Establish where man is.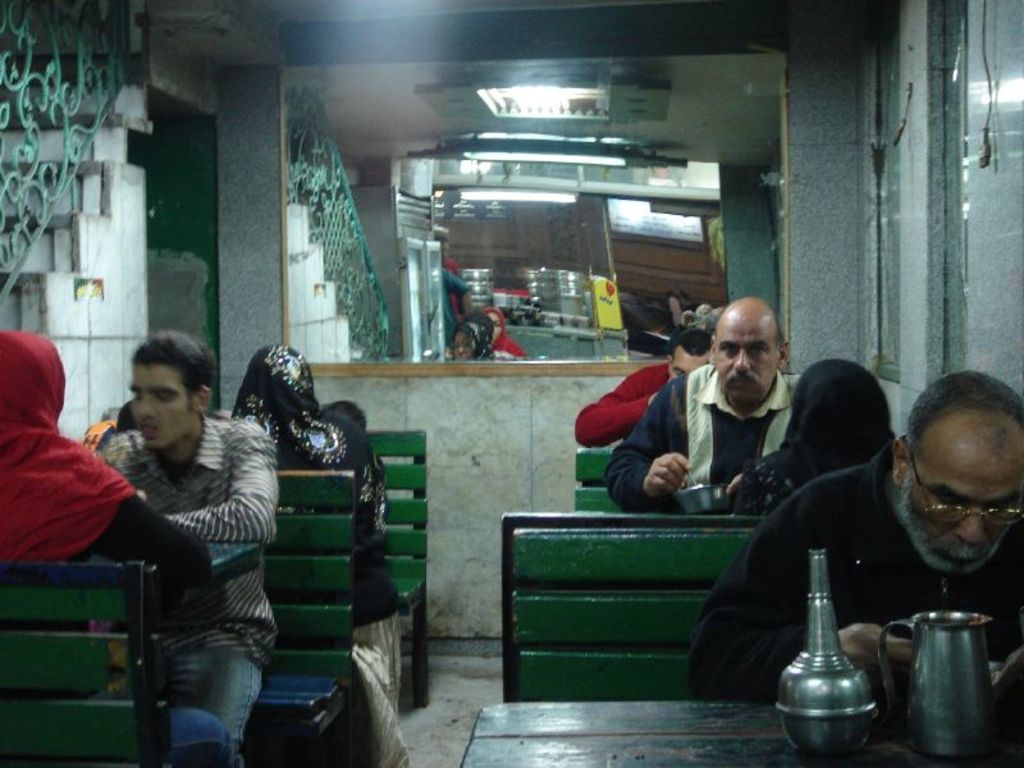
Established at {"left": 575, "top": 321, "right": 717, "bottom": 448}.
